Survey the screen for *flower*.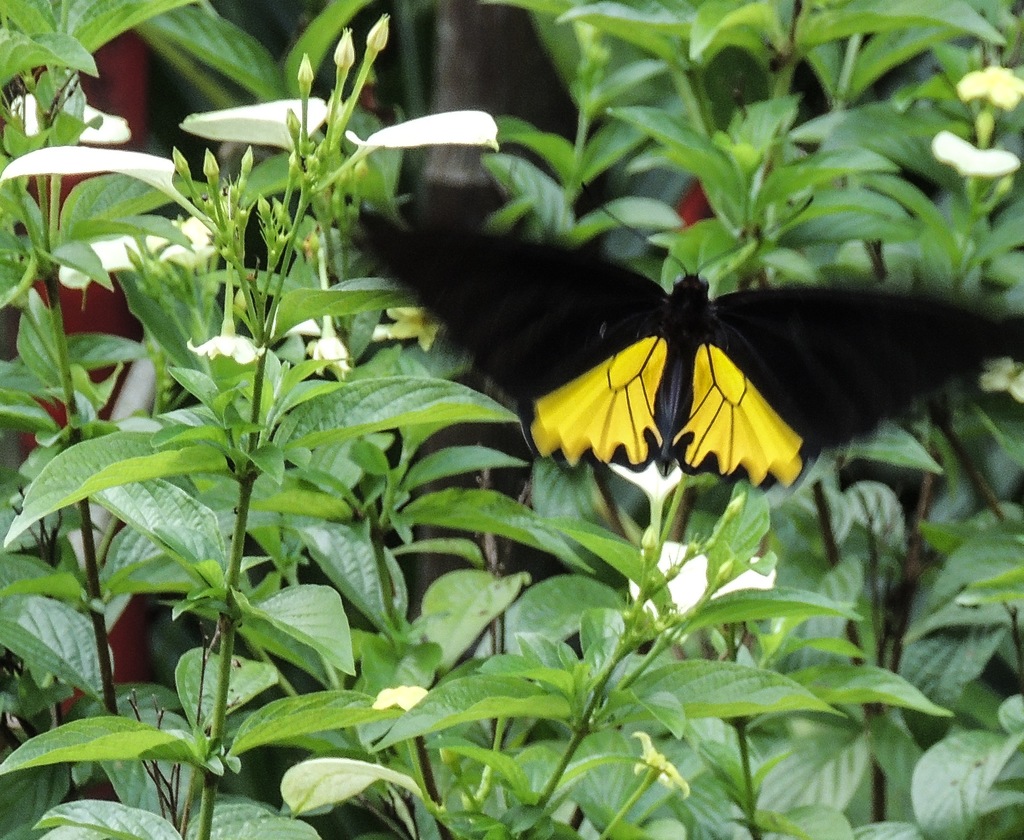
Survey found: (left=627, top=724, right=694, bottom=811).
